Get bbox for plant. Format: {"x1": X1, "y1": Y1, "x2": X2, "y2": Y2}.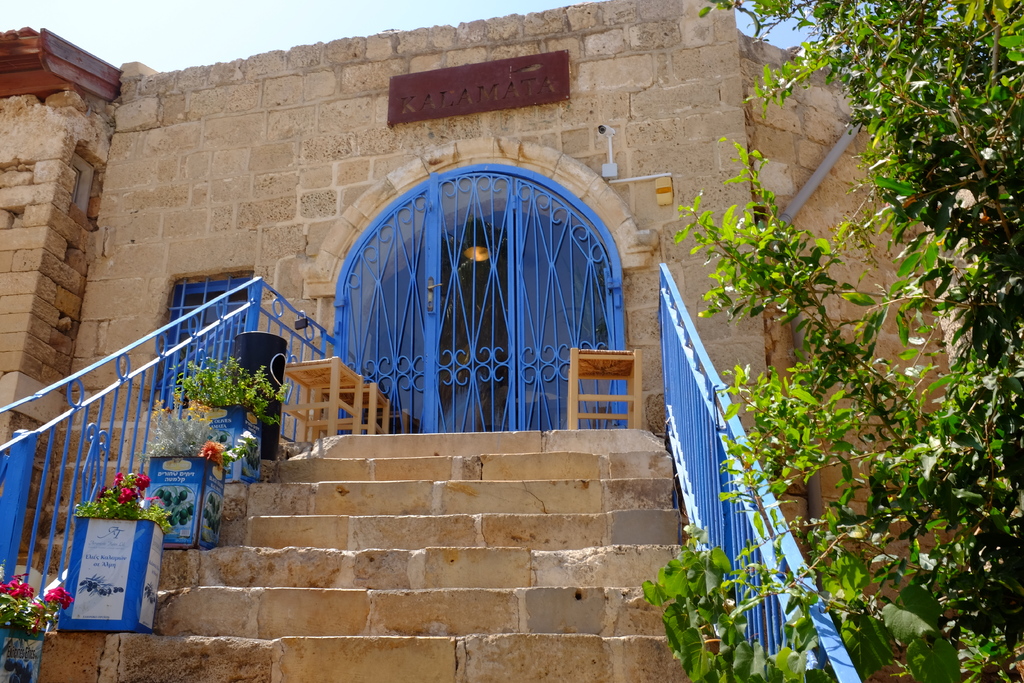
{"x1": 73, "y1": 473, "x2": 177, "y2": 534}.
